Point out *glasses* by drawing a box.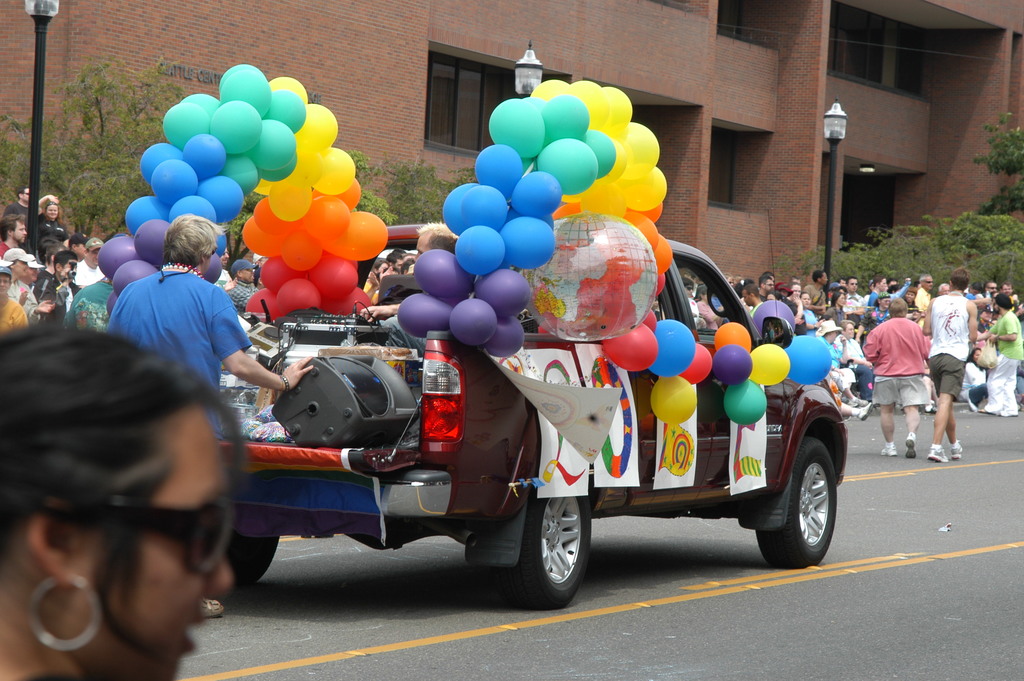
[765,283,773,286].
